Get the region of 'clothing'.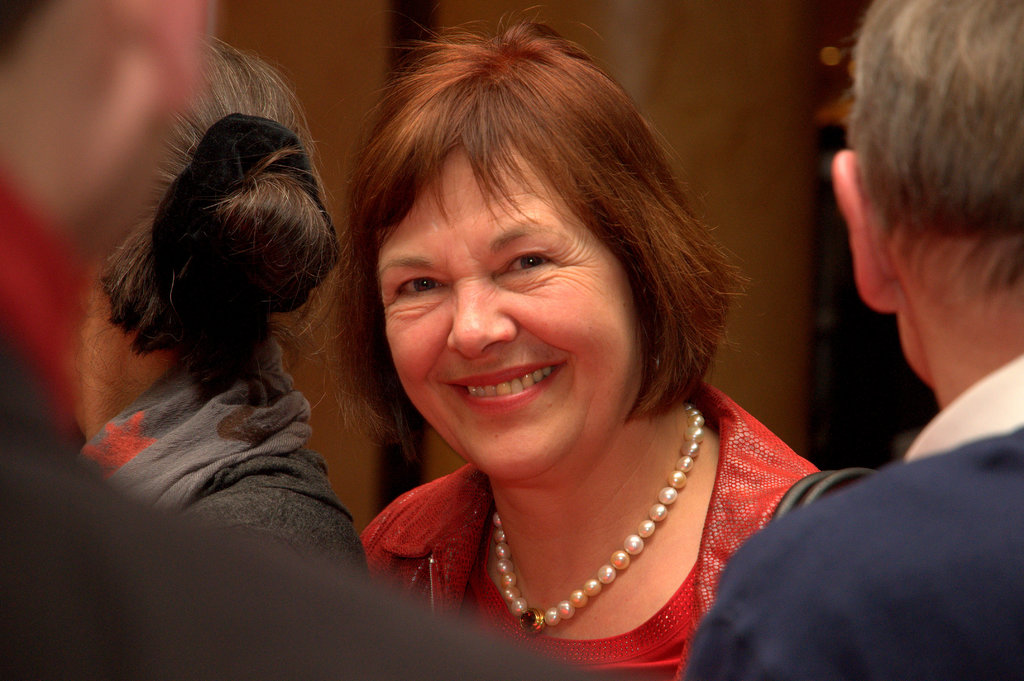
locate(348, 373, 860, 680).
